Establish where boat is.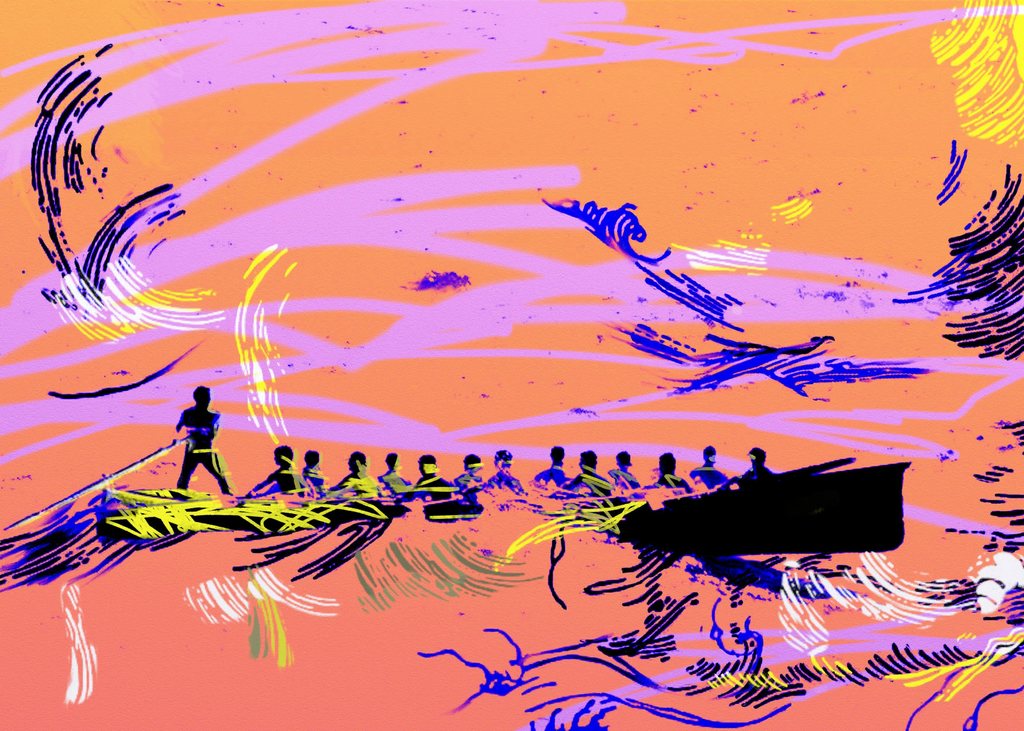
Established at region(611, 457, 913, 560).
